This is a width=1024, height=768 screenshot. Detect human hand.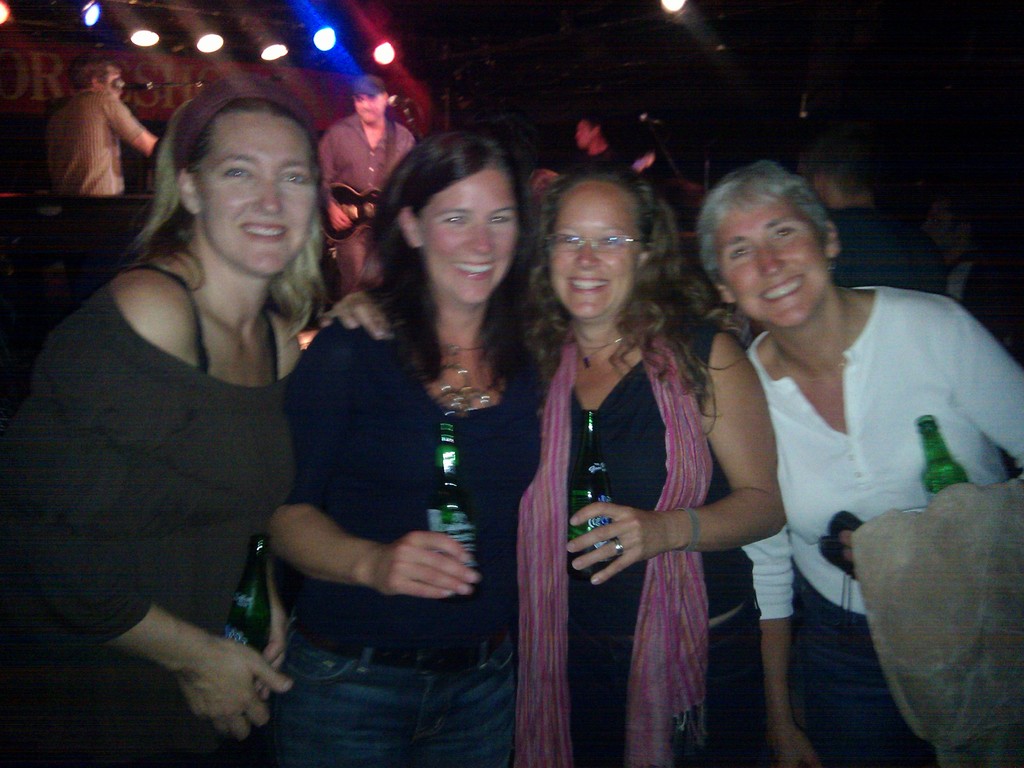
[left=178, top=637, right=292, bottom=742].
